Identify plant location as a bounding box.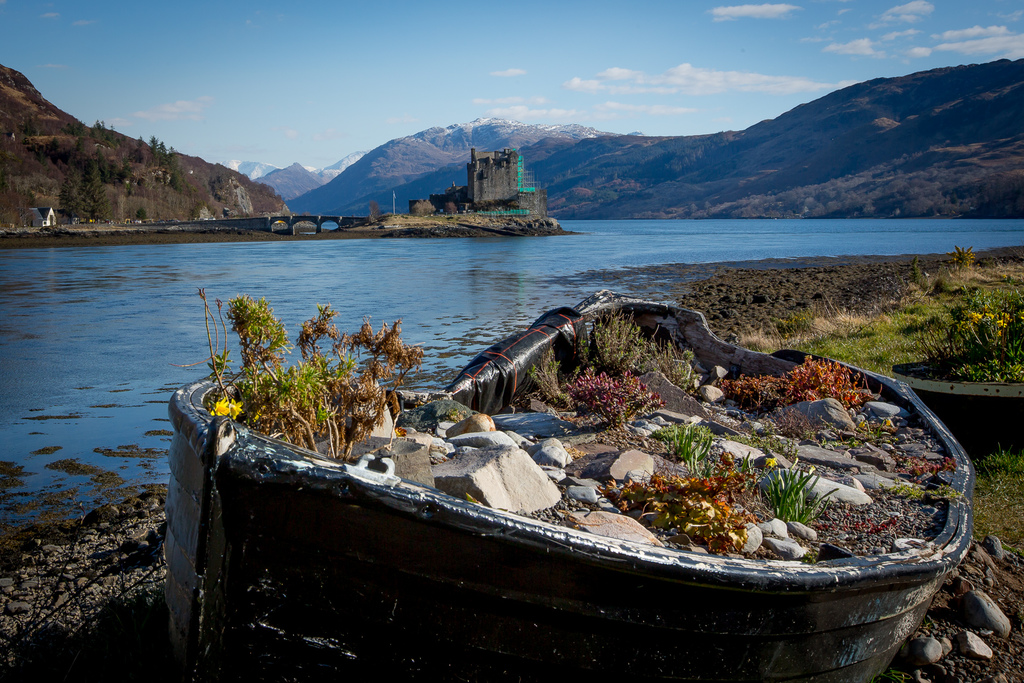
{"x1": 752, "y1": 452, "x2": 832, "y2": 525}.
